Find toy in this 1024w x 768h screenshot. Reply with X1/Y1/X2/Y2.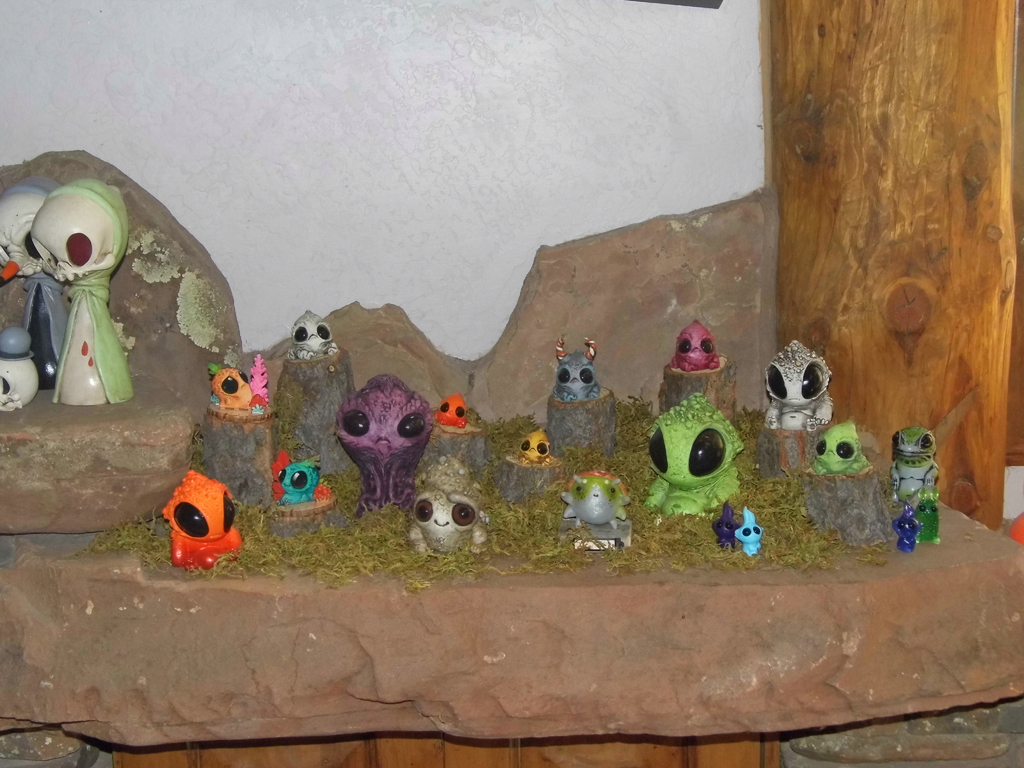
408/493/493/559.
